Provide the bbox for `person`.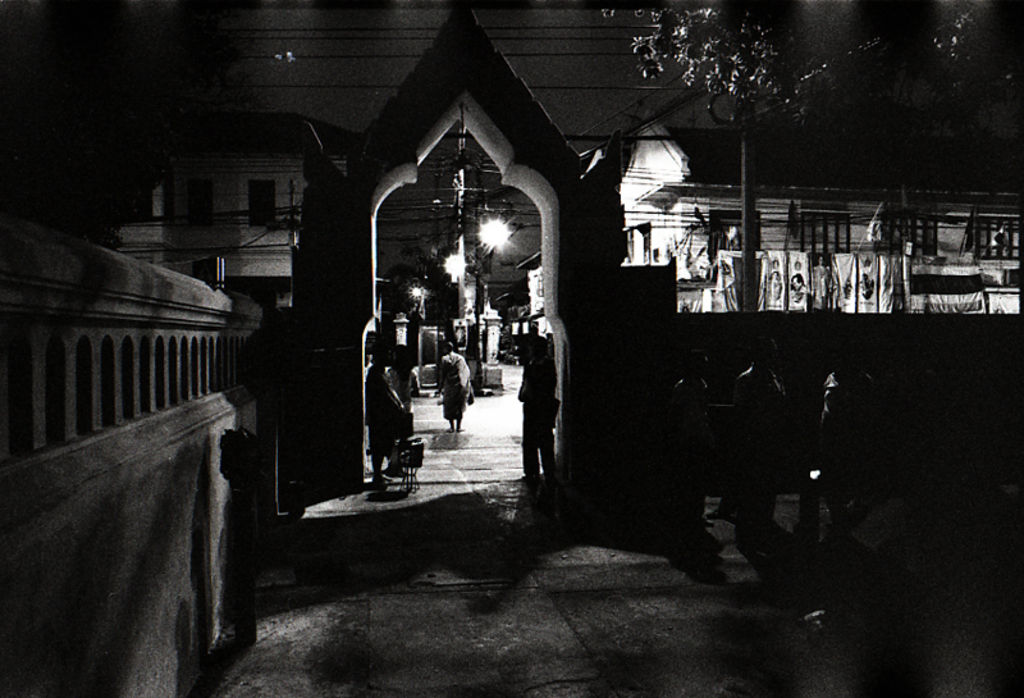
box(433, 329, 474, 438).
